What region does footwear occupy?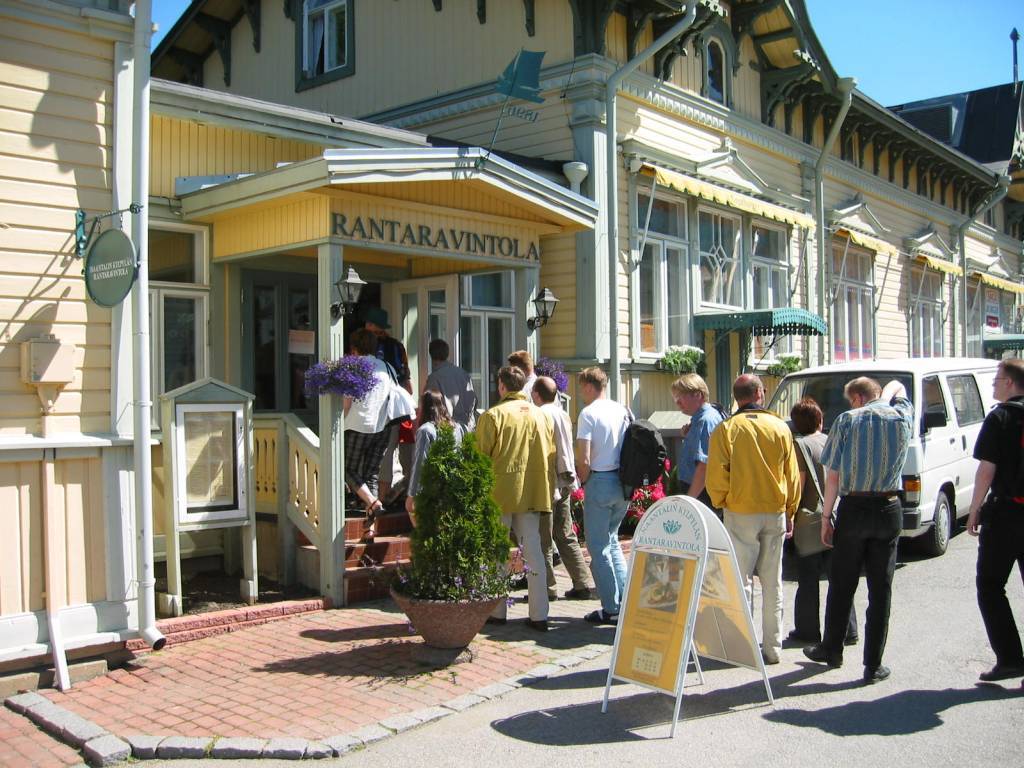
{"x1": 973, "y1": 663, "x2": 1023, "y2": 683}.
